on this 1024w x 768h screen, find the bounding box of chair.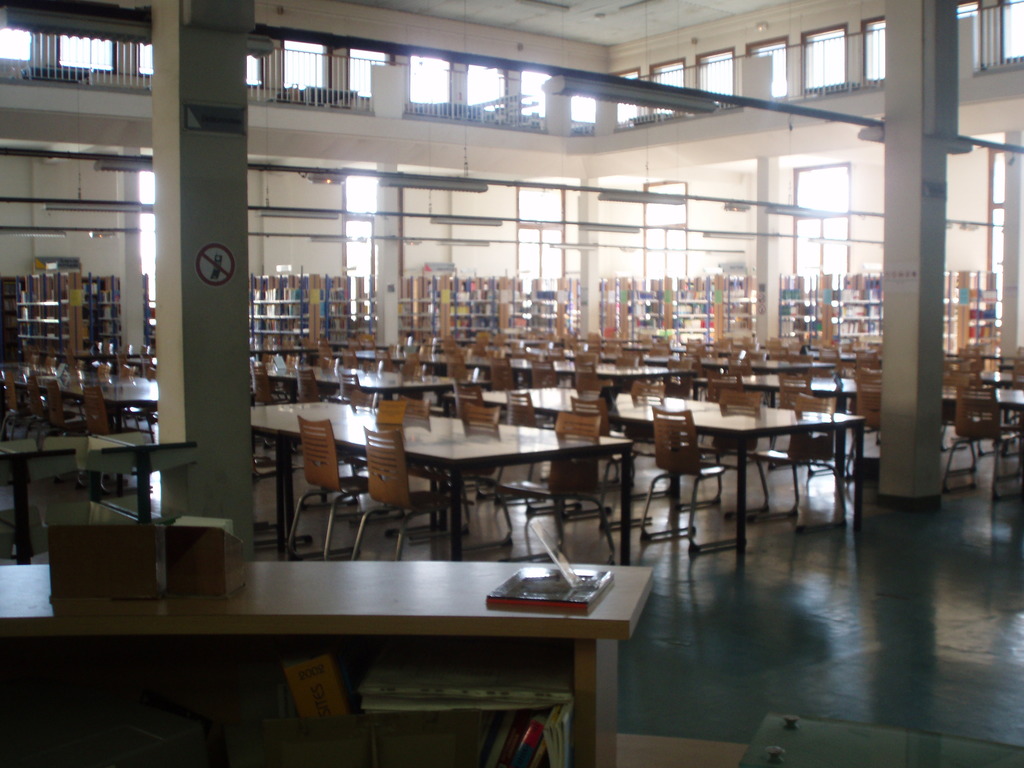
Bounding box: (493,407,620,562).
